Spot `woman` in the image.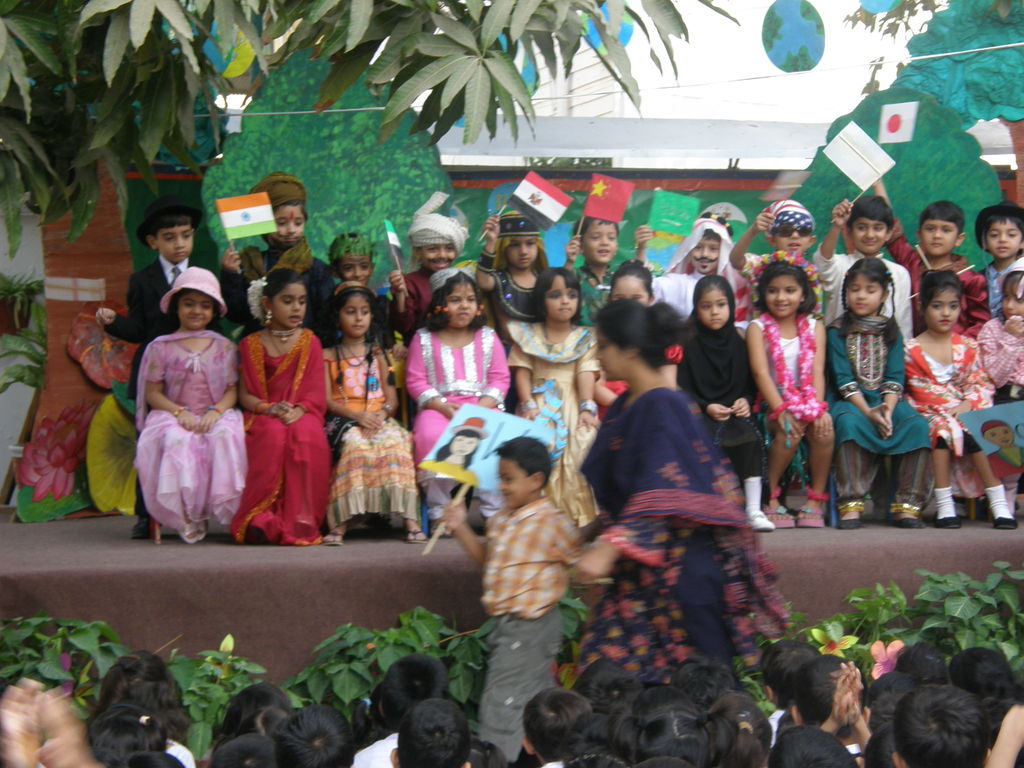
`woman` found at box(585, 299, 802, 687).
